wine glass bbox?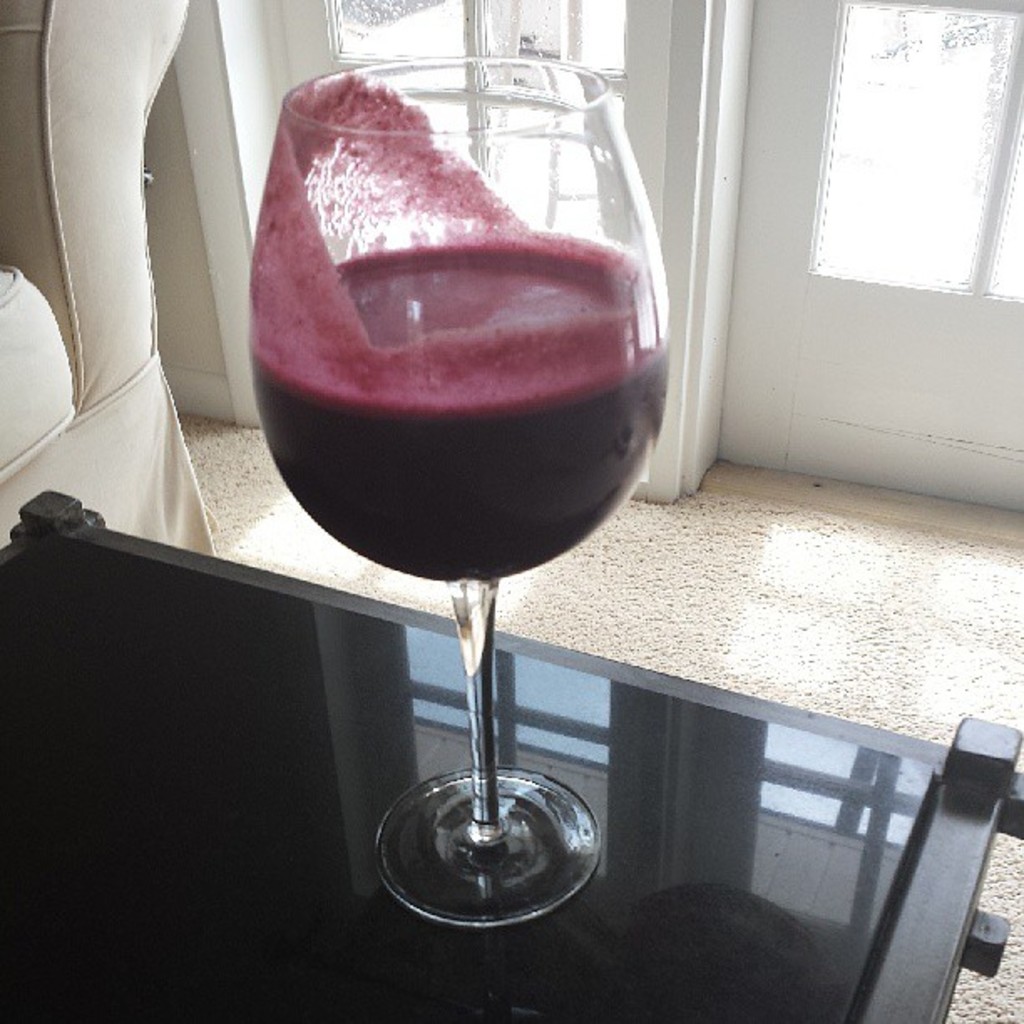
bbox=[249, 60, 669, 929]
